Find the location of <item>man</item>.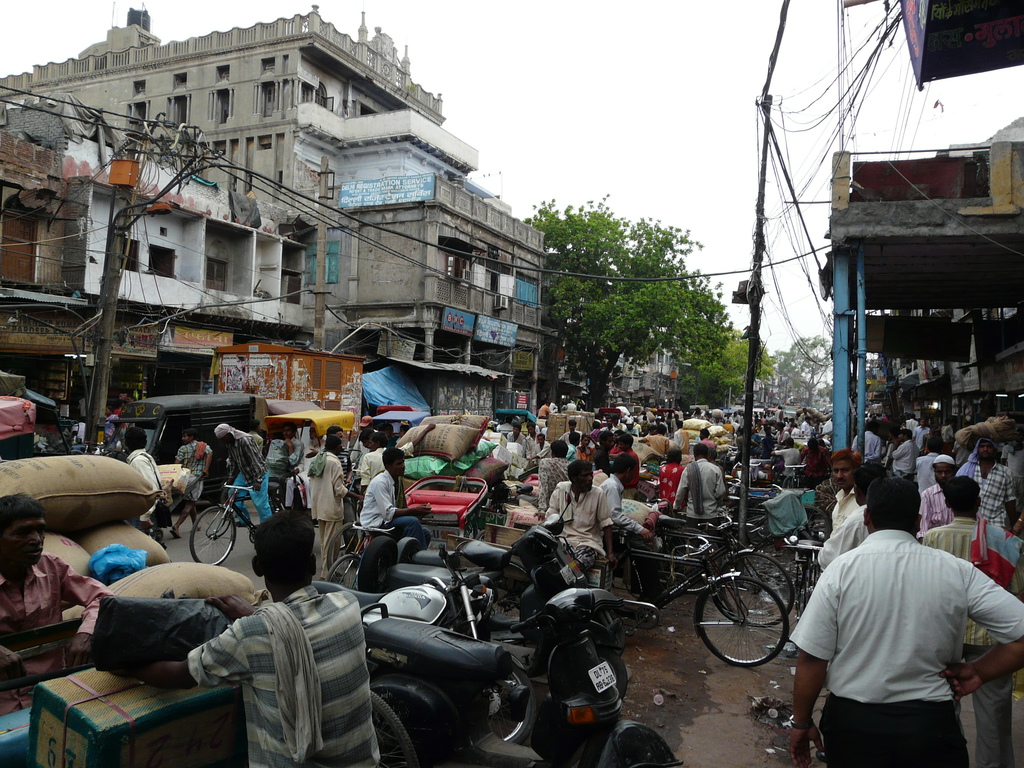
Location: Rect(908, 415, 918, 430).
